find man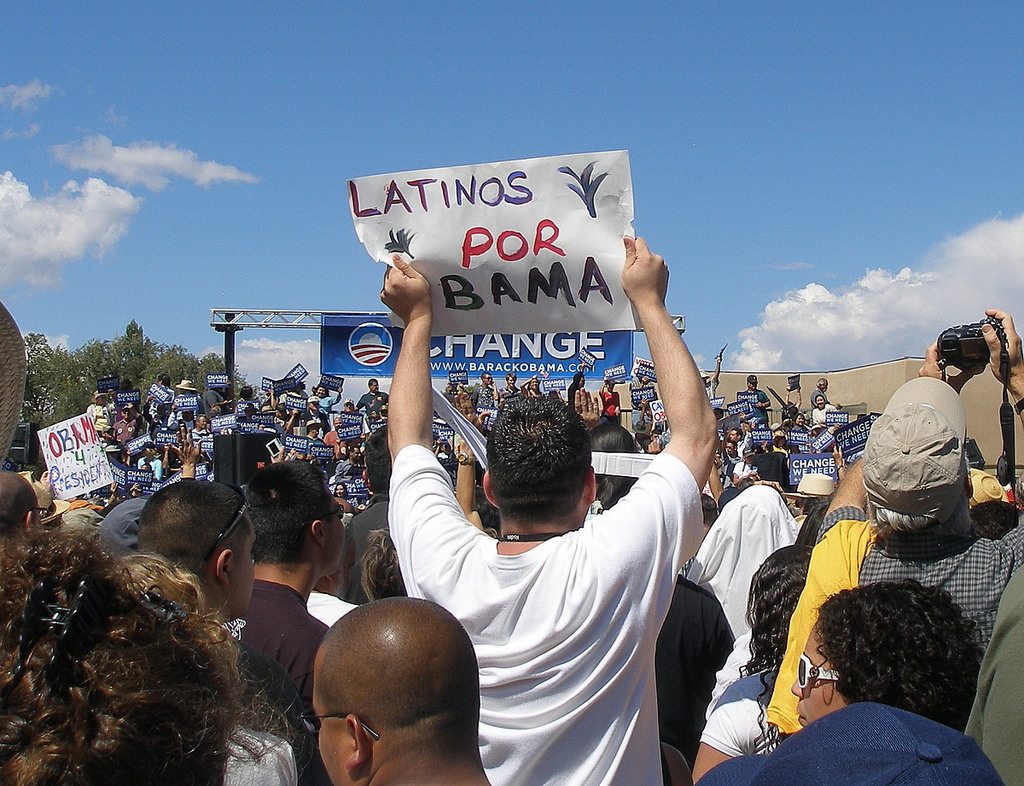
x1=762 y1=302 x2=1023 y2=733
